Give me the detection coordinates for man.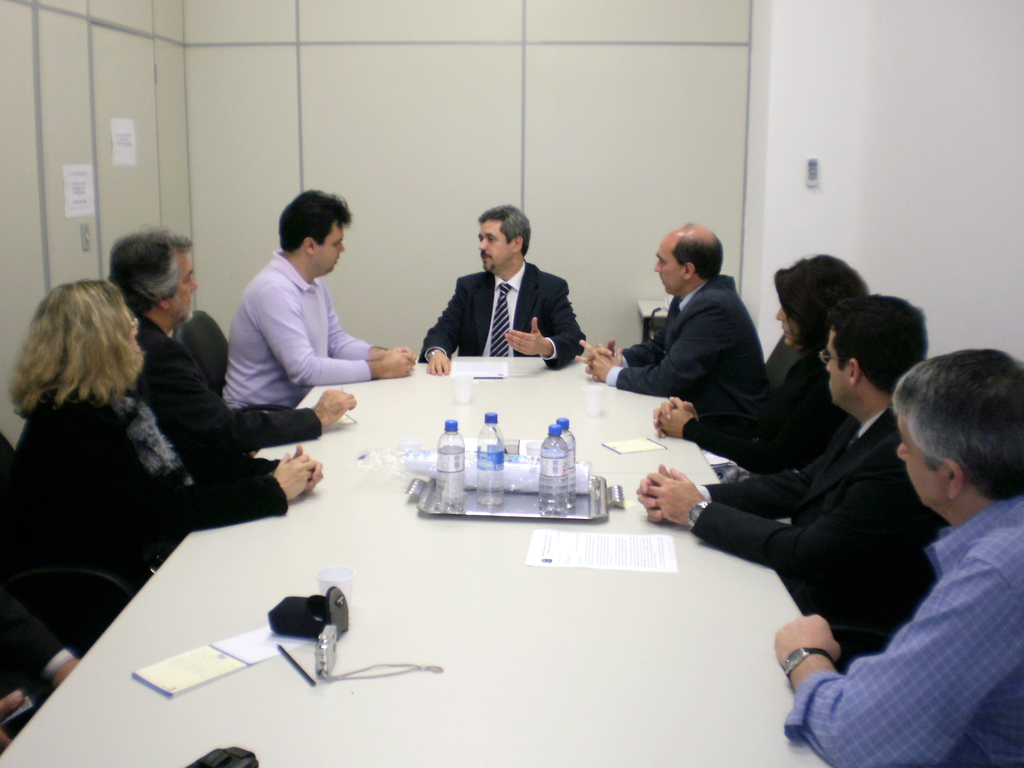
detection(765, 347, 1023, 767).
